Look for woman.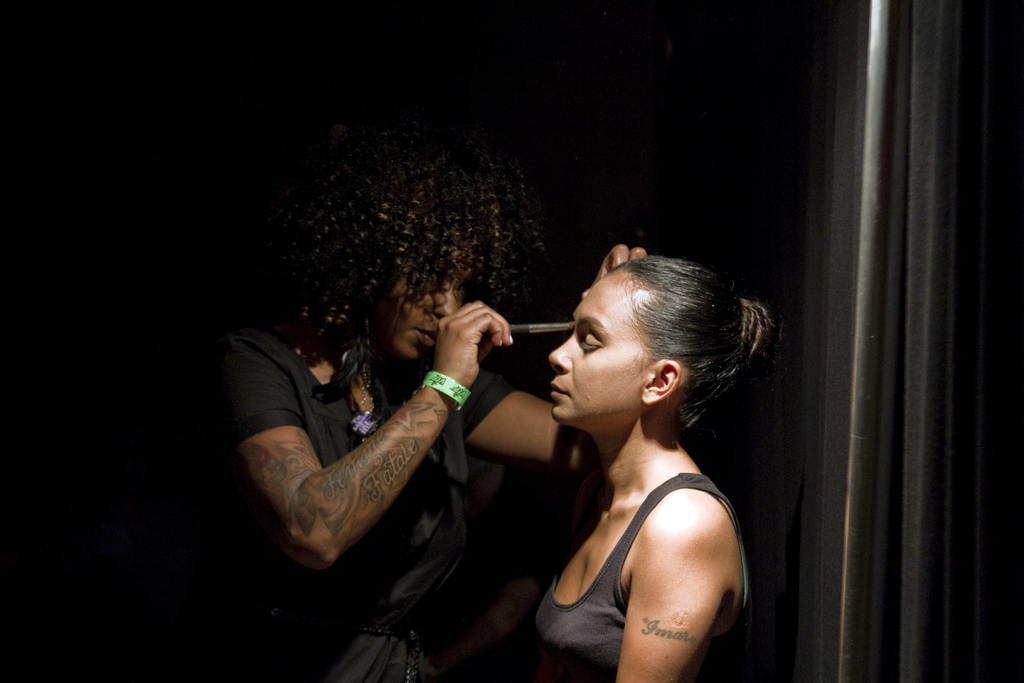
Found: box(204, 127, 648, 682).
